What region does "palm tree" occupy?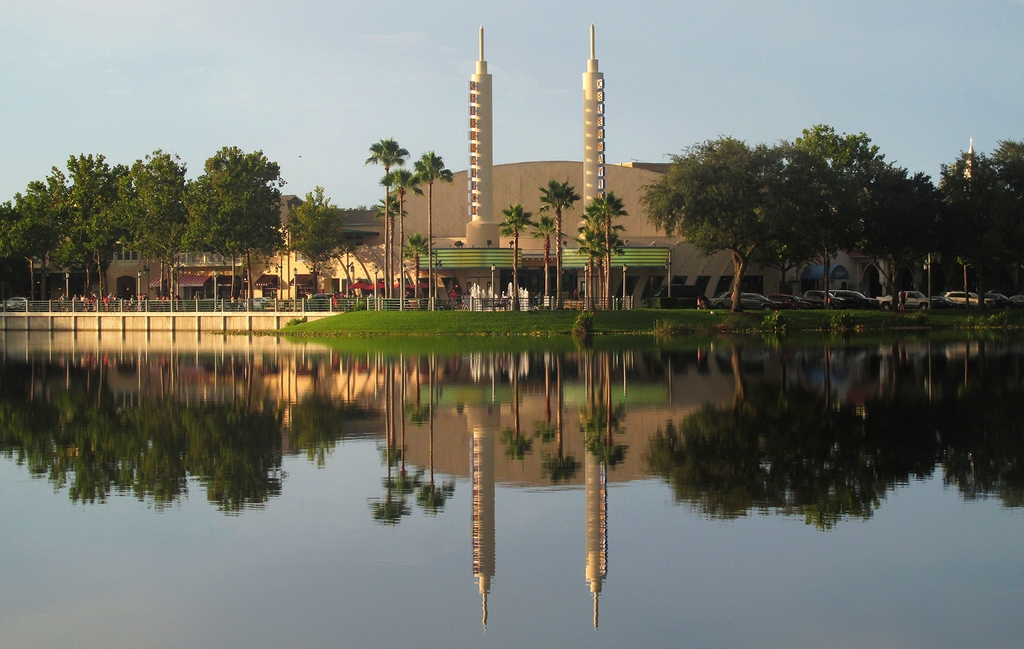
{"x1": 496, "y1": 203, "x2": 535, "y2": 308}.
